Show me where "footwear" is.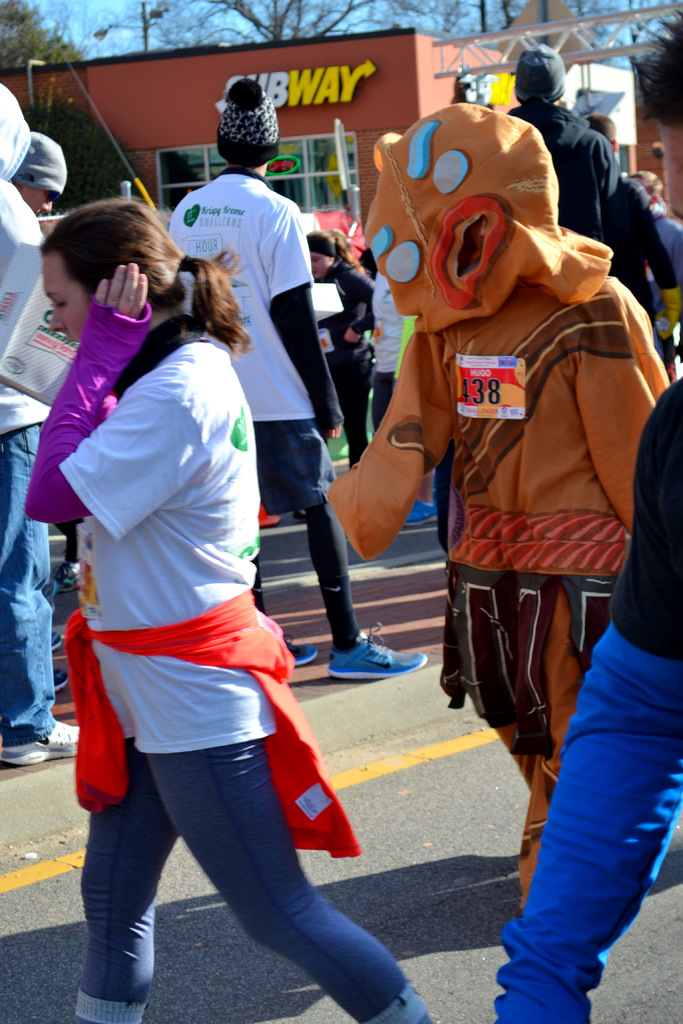
"footwear" is at (0,725,56,771).
